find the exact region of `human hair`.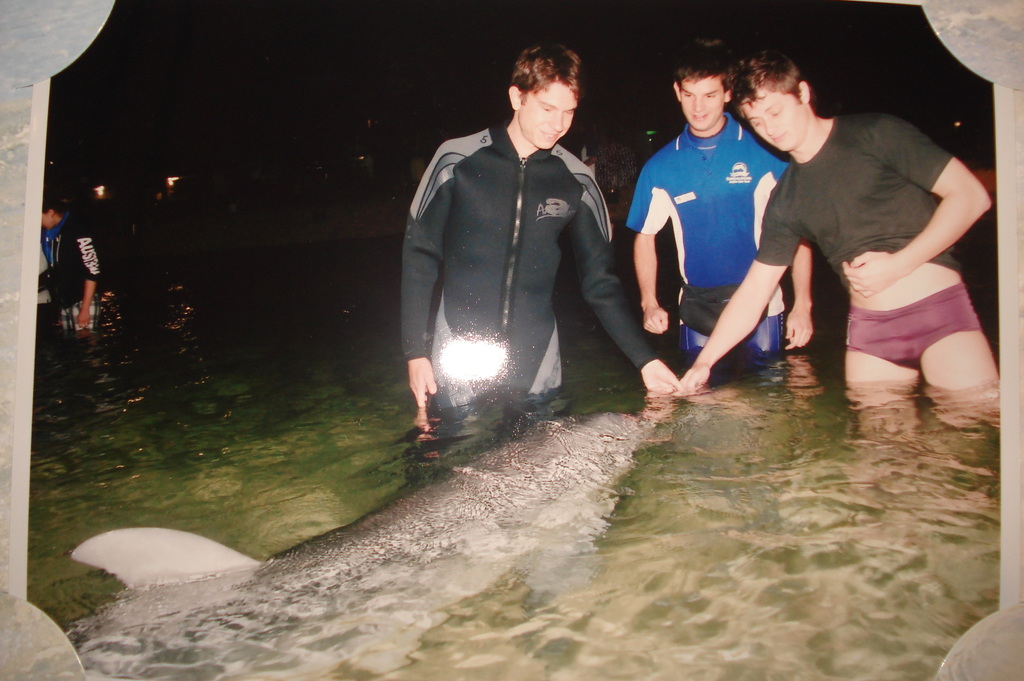
Exact region: (x1=508, y1=36, x2=588, y2=107).
